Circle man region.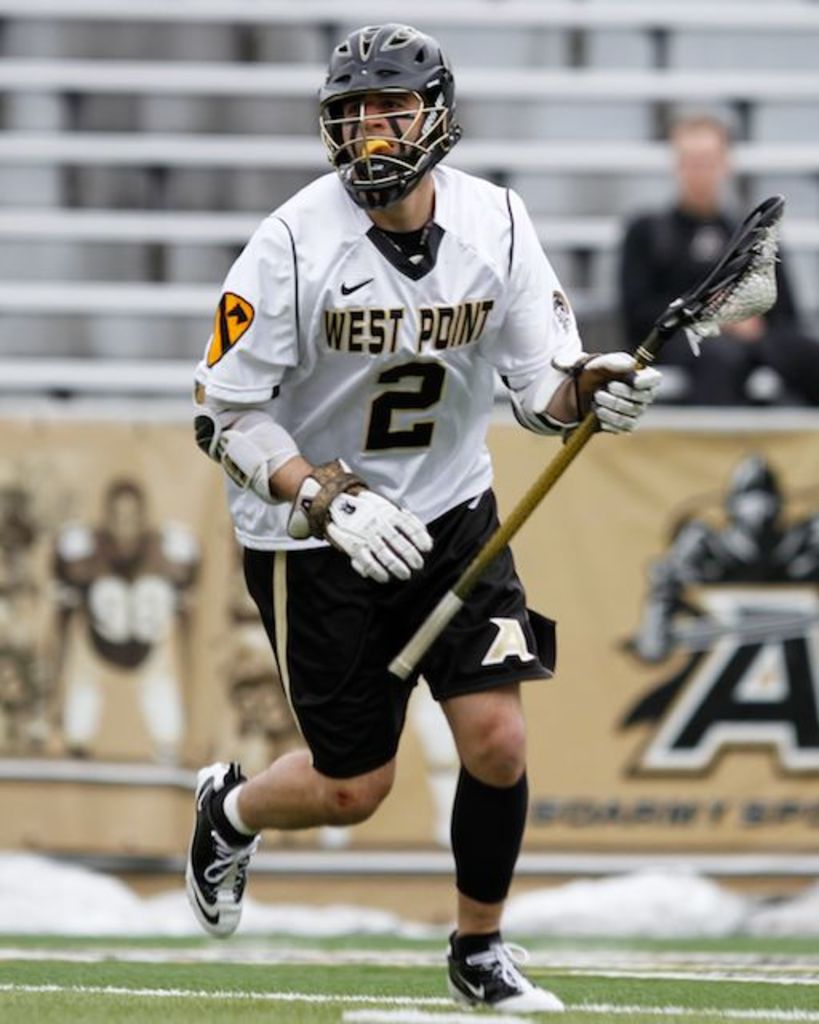
Region: {"left": 184, "top": 18, "right": 661, "bottom": 1011}.
